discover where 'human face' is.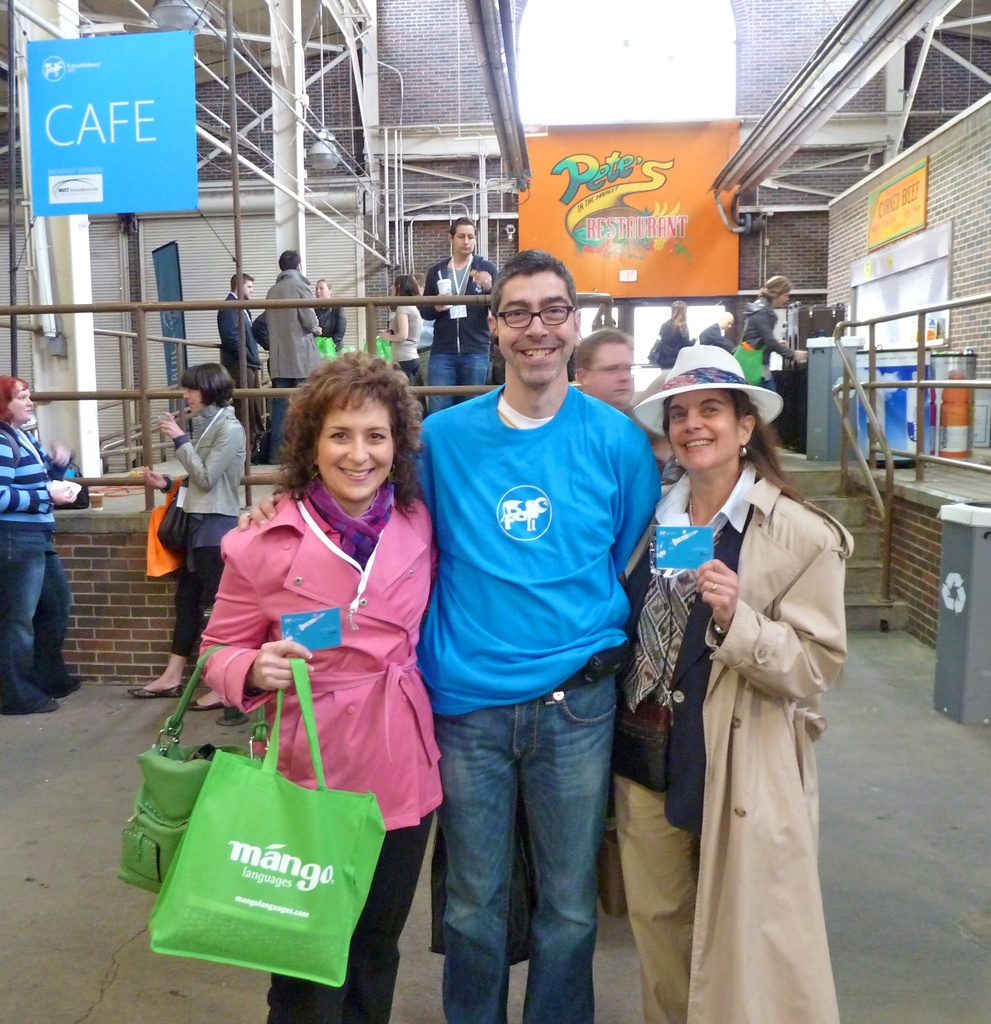
Discovered at bbox(314, 391, 400, 498).
